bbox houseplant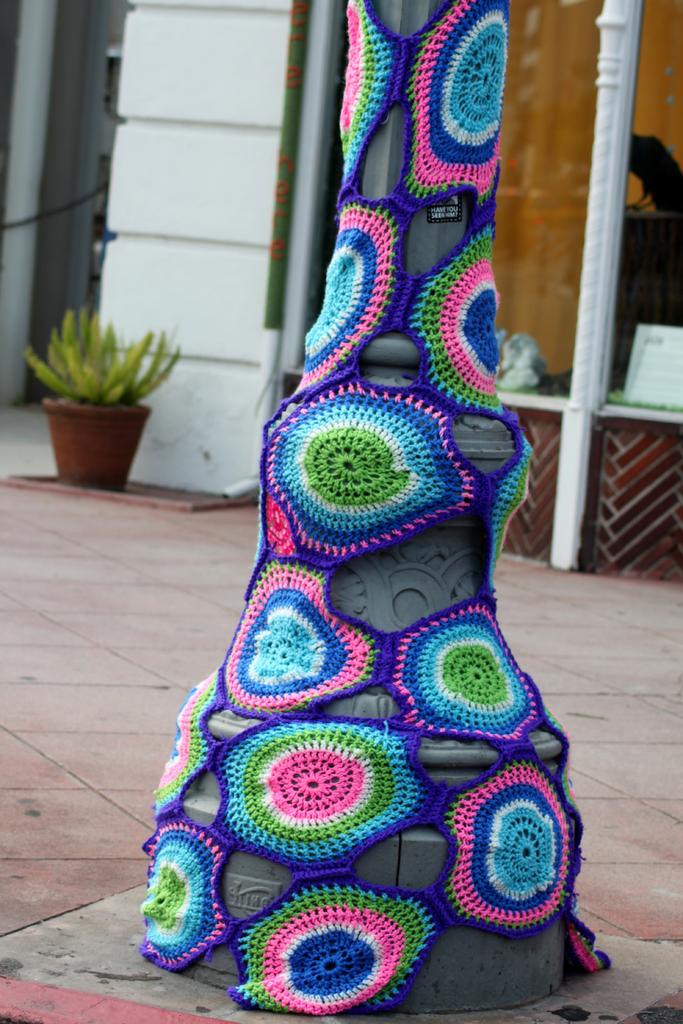
box(20, 316, 204, 493)
